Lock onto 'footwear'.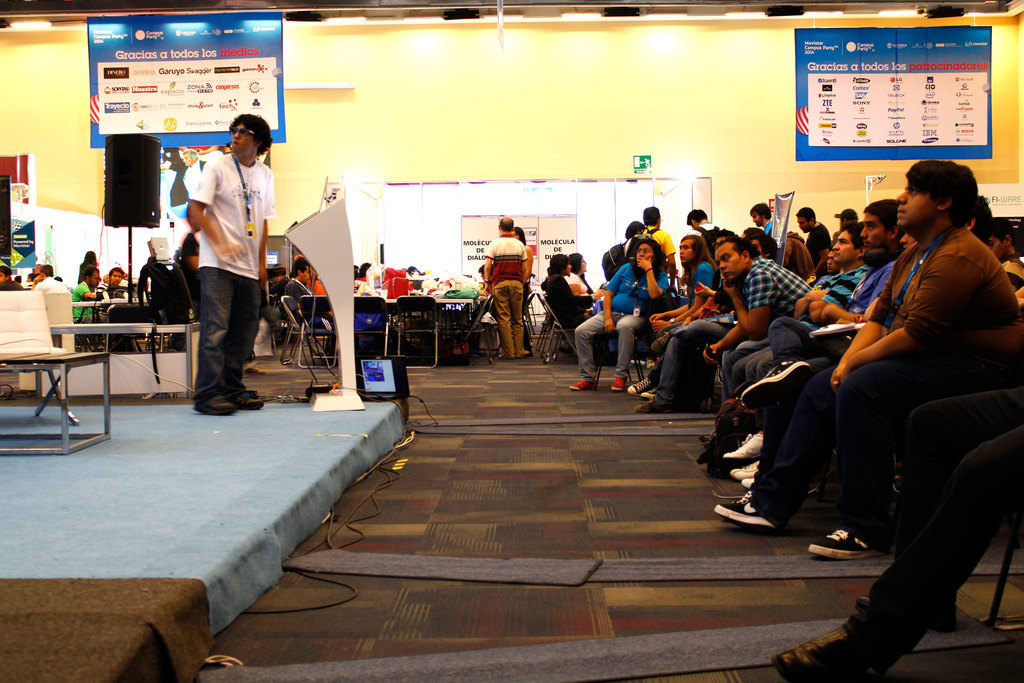
Locked: BBox(857, 595, 961, 634).
